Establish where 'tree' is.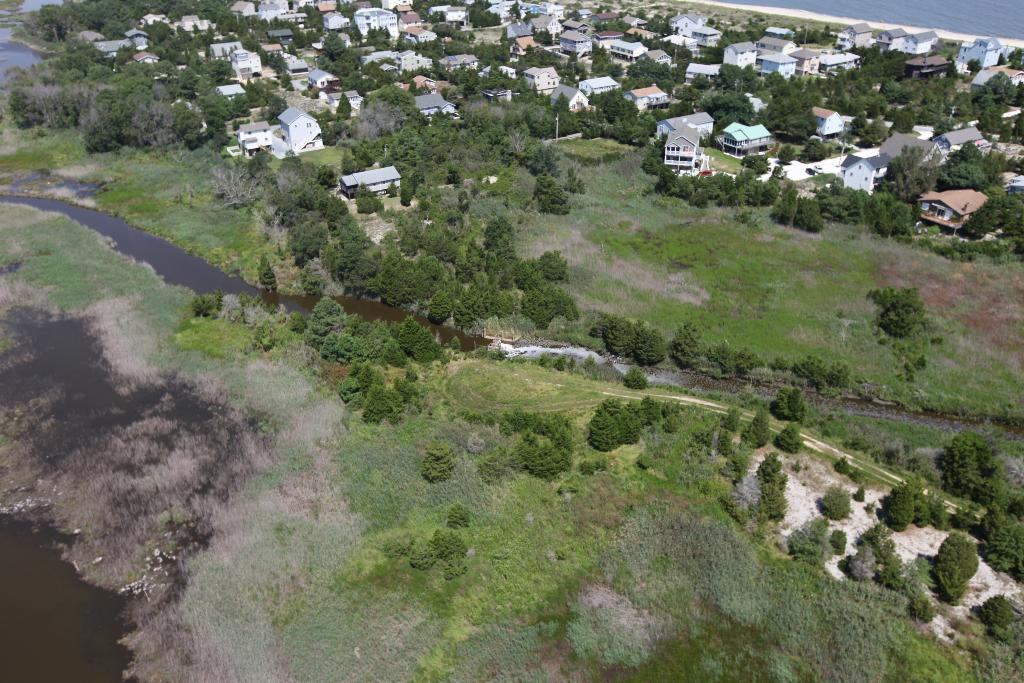
Established at left=745, top=409, right=771, bottom=450.
